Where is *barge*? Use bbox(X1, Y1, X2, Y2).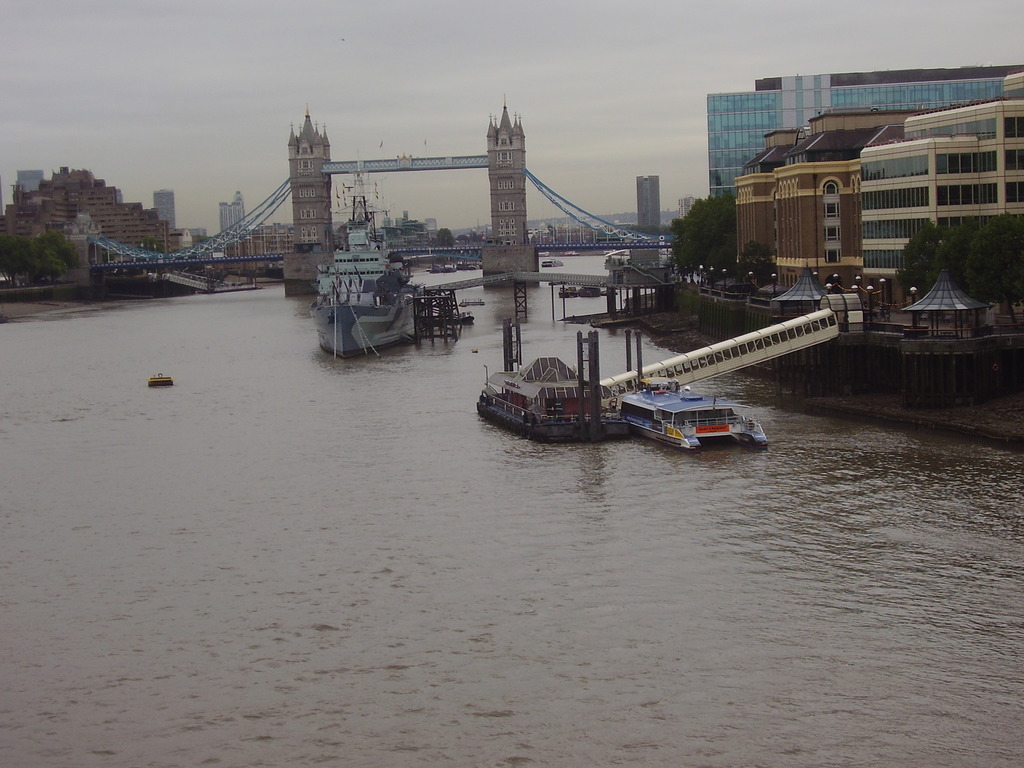
bbox(616, 380, 769, 457).
